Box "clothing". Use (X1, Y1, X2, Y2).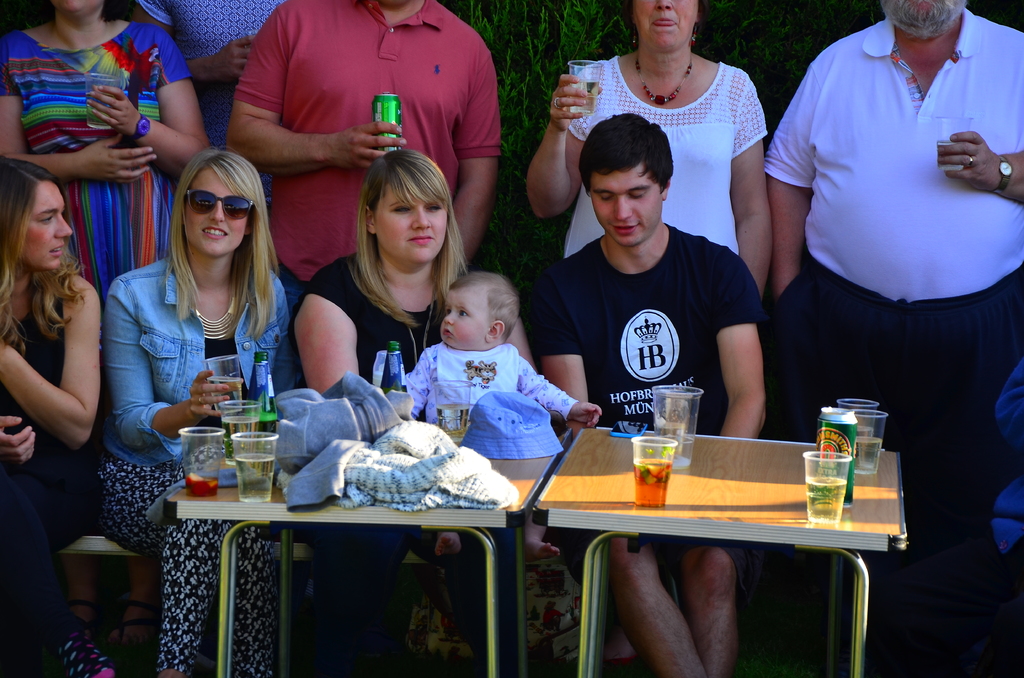
(371, 338, 584, 448).
